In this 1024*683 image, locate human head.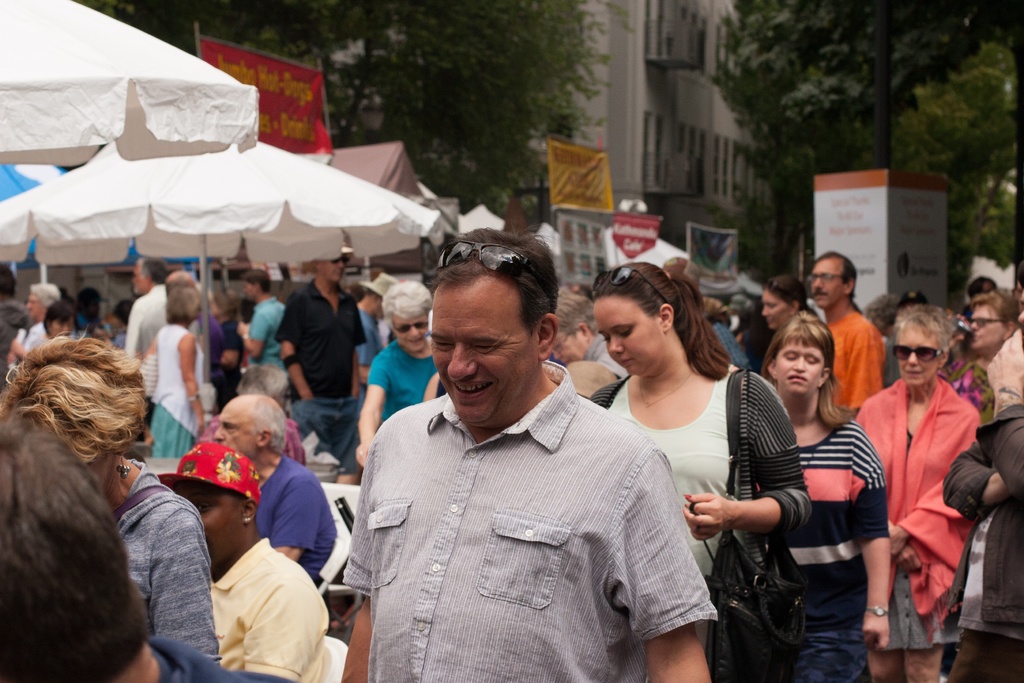
Bounding box: (1011, 293, 1023, 327).
